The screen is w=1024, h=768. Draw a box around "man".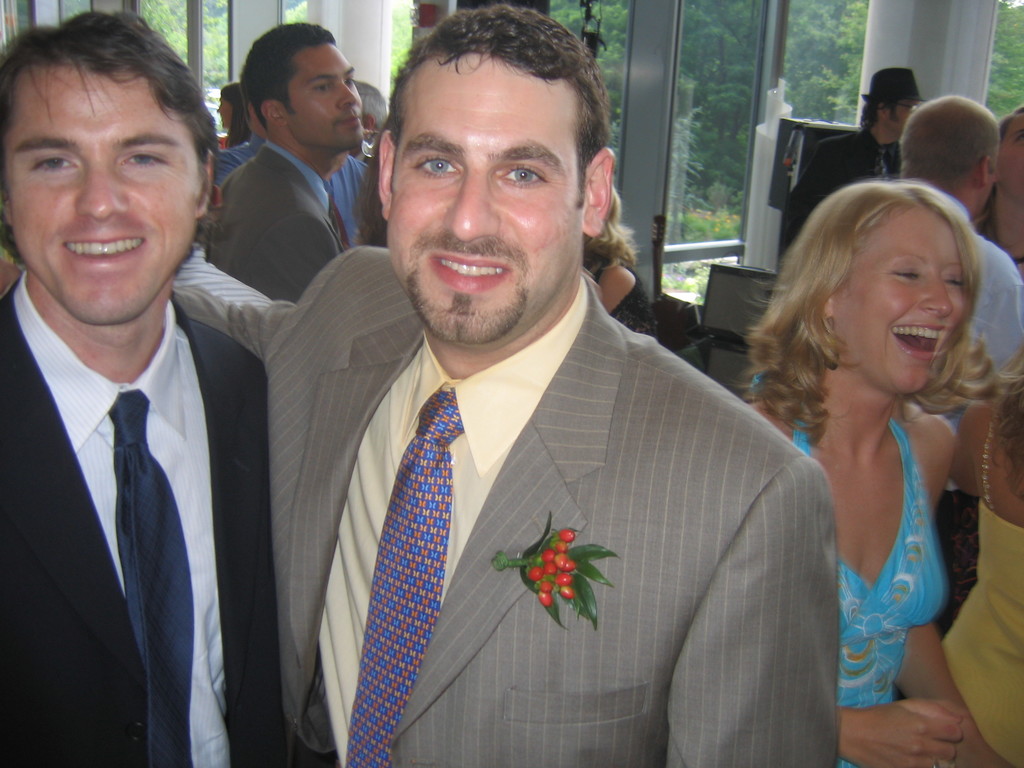
bbox=[0, 33, 294, 763].
